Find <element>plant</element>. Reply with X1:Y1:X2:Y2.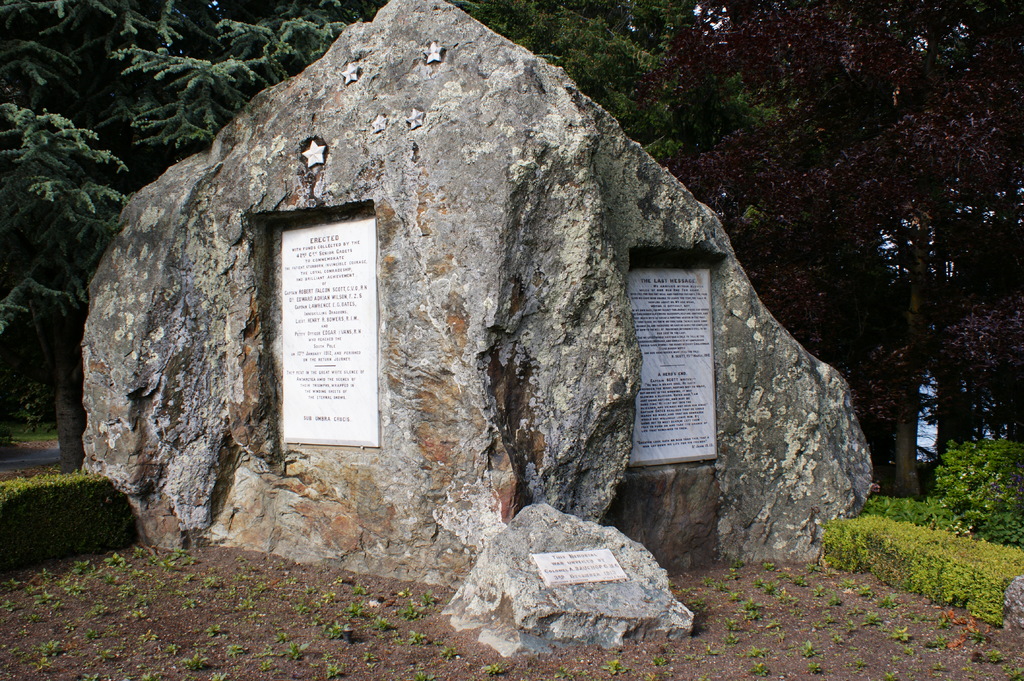
730:632:739:646.
